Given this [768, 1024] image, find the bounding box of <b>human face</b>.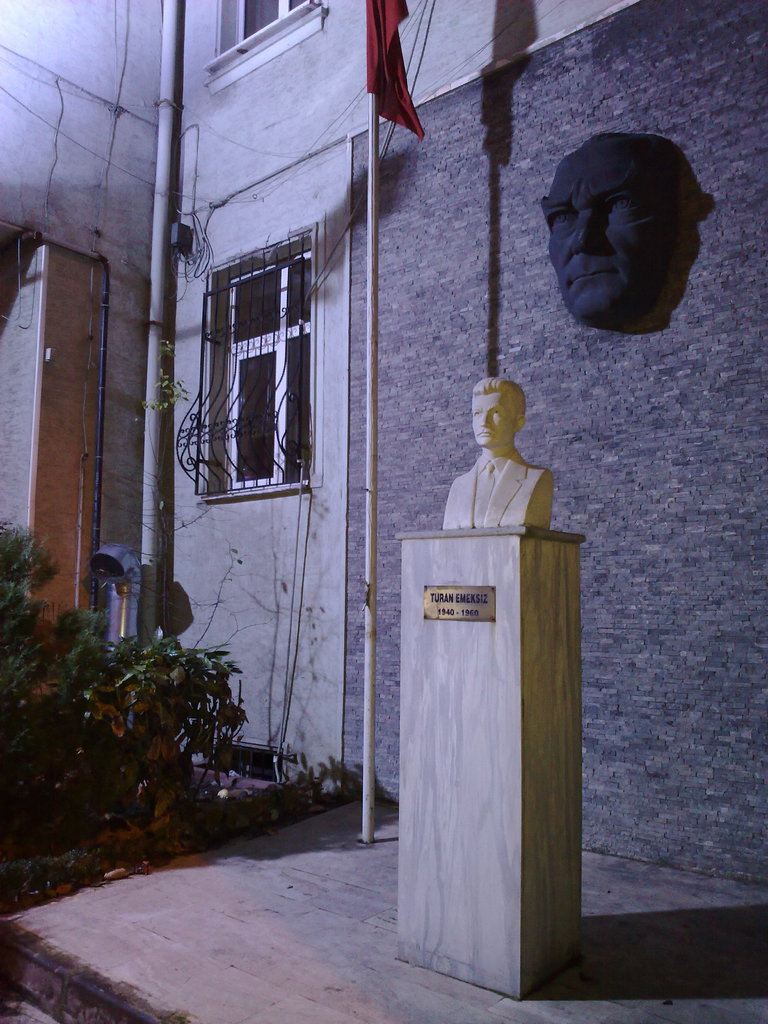
BBox(548, 170, 686, 323).
